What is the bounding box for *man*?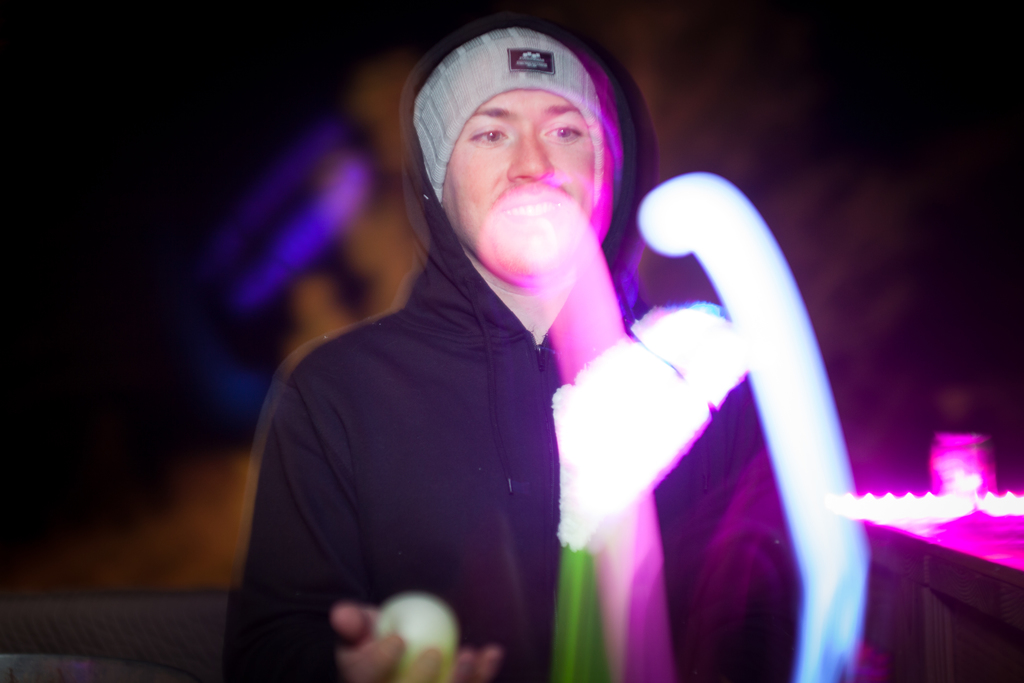
pyautogui.locateOnScreen(221, 9, 884, 682).
